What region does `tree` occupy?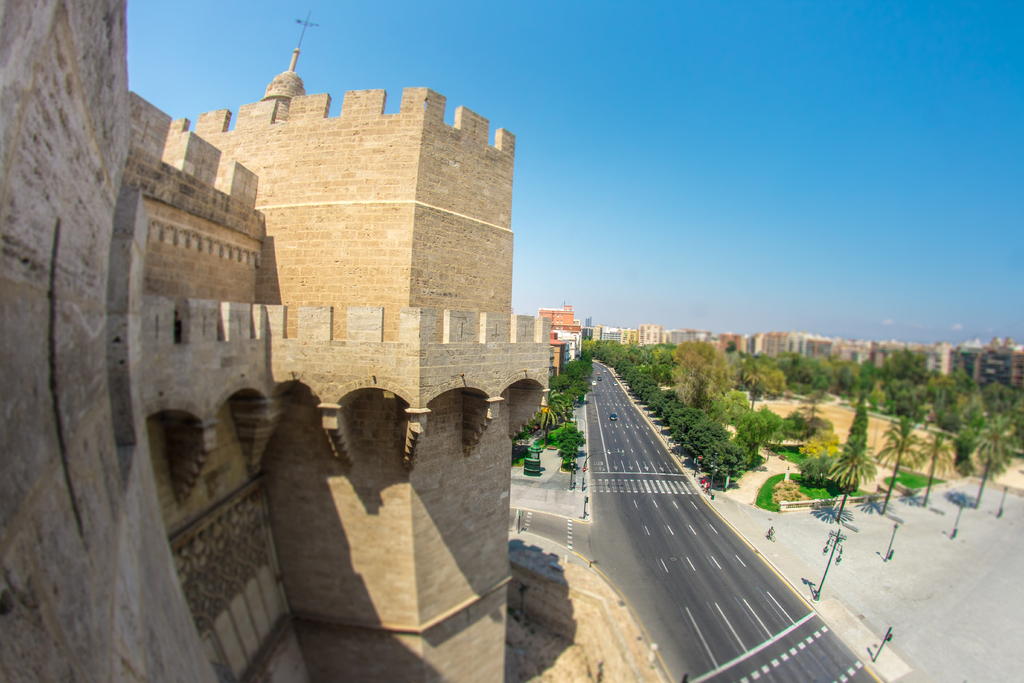
<box>828,404,902,517</box>.
